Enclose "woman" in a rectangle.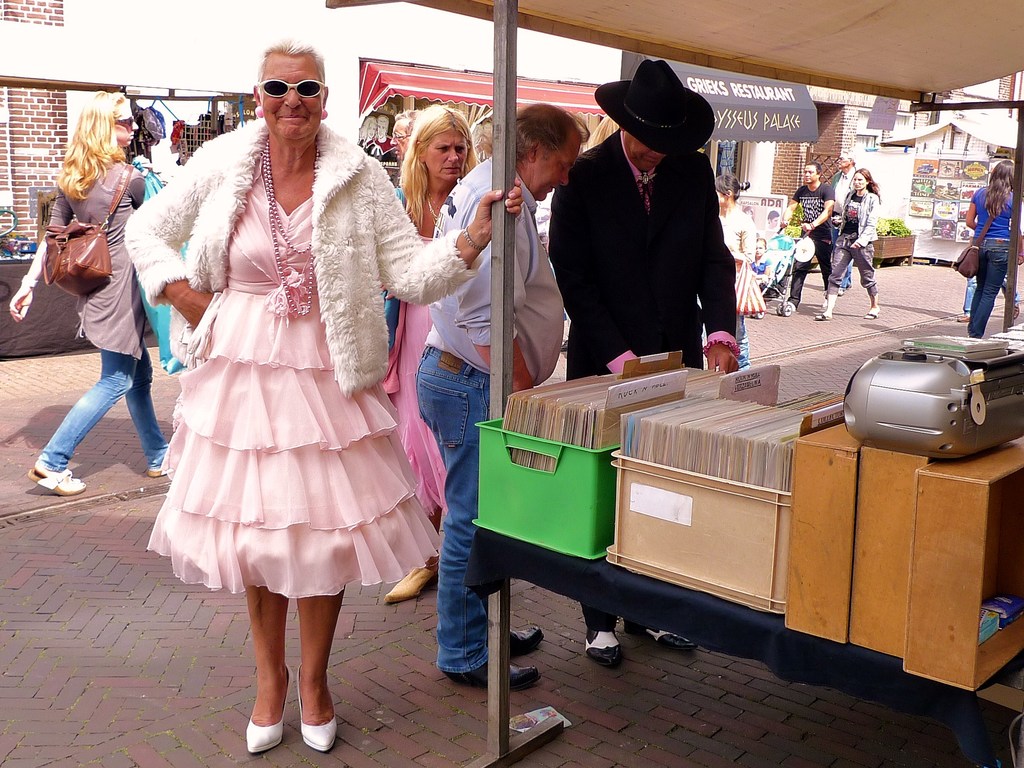
(x1=381, y1=99, x2=477, y2=604).
